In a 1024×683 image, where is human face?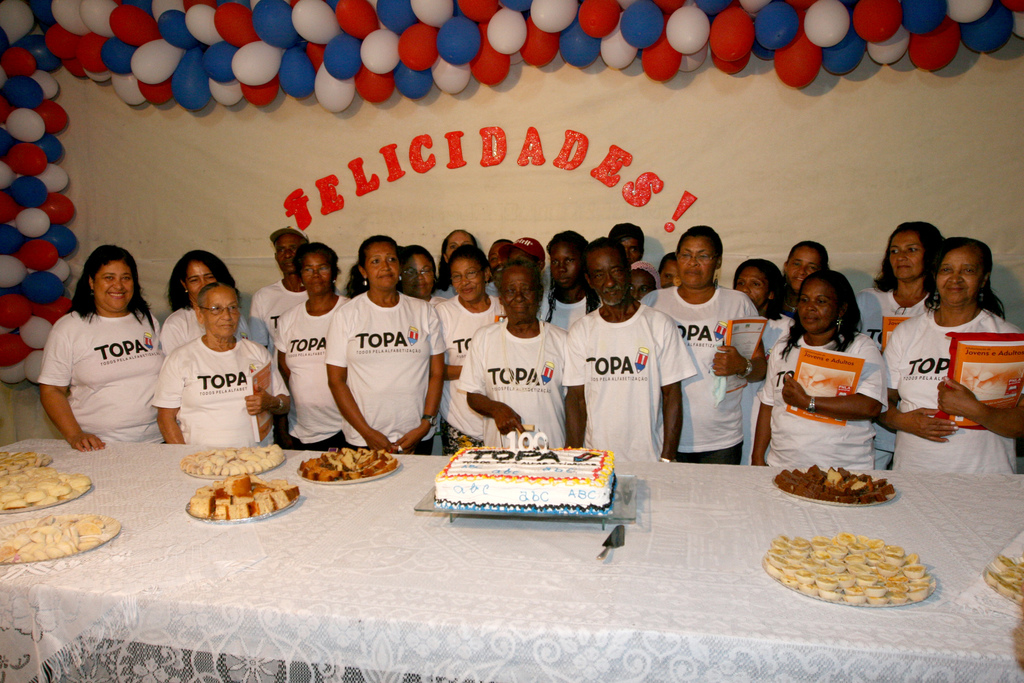
BBox(551, 241, 579, 288).
